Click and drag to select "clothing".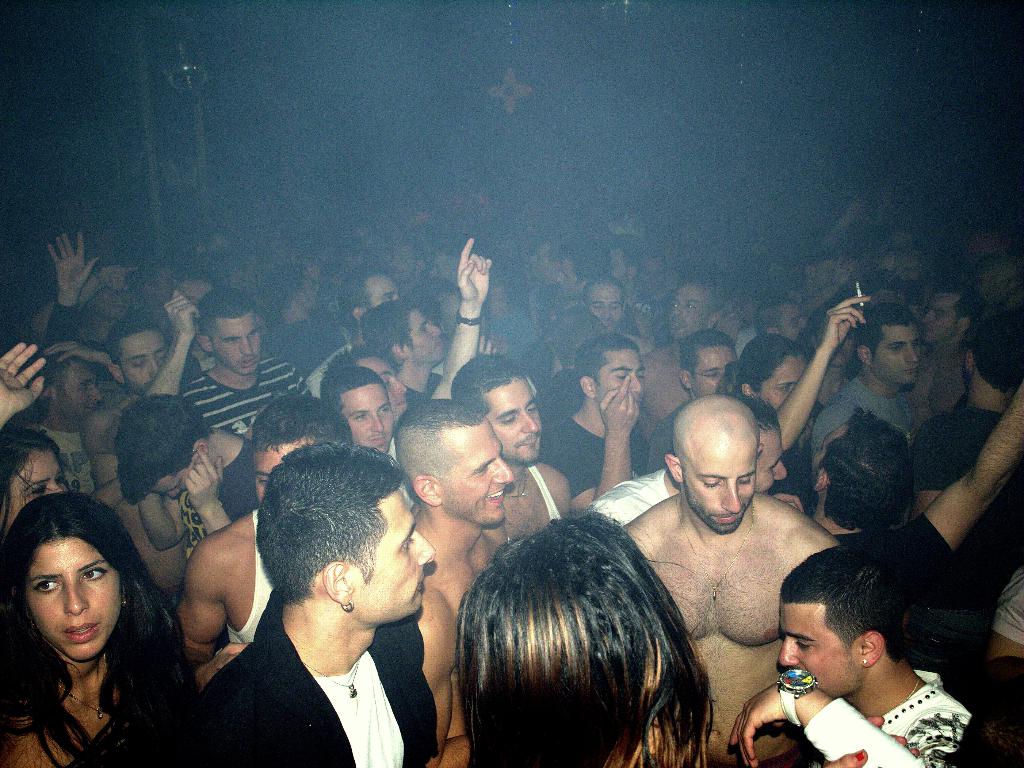
Selection: bbox(807, 366, 929, 489).
